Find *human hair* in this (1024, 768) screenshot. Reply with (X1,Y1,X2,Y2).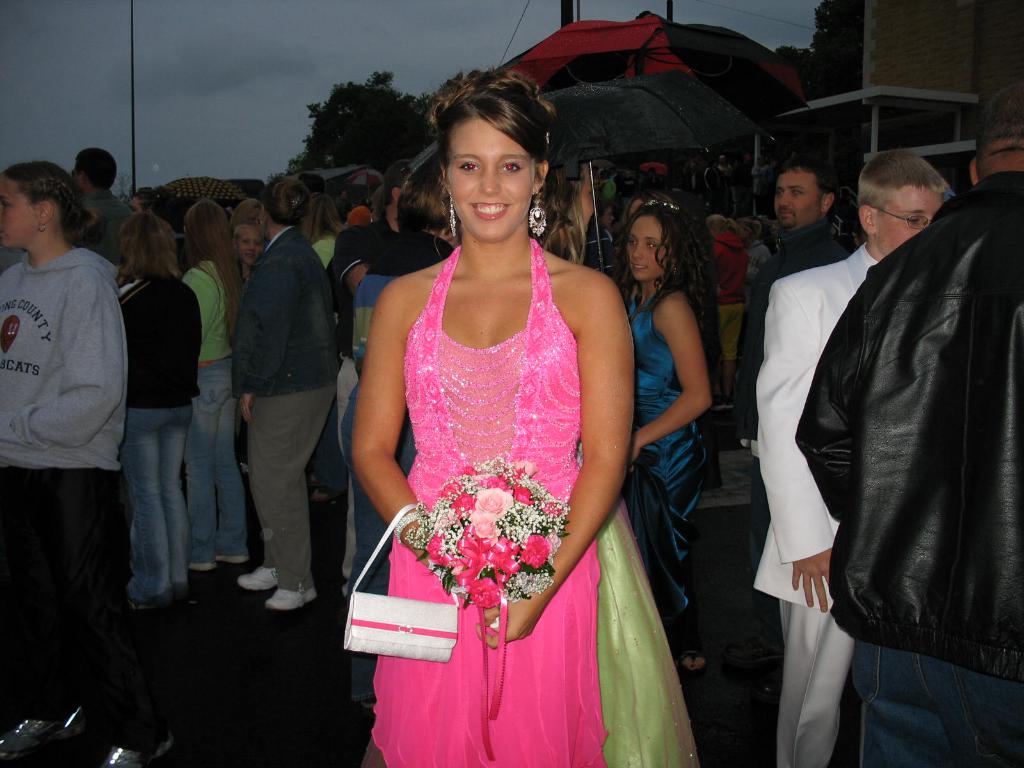
(1,160,109,248).
